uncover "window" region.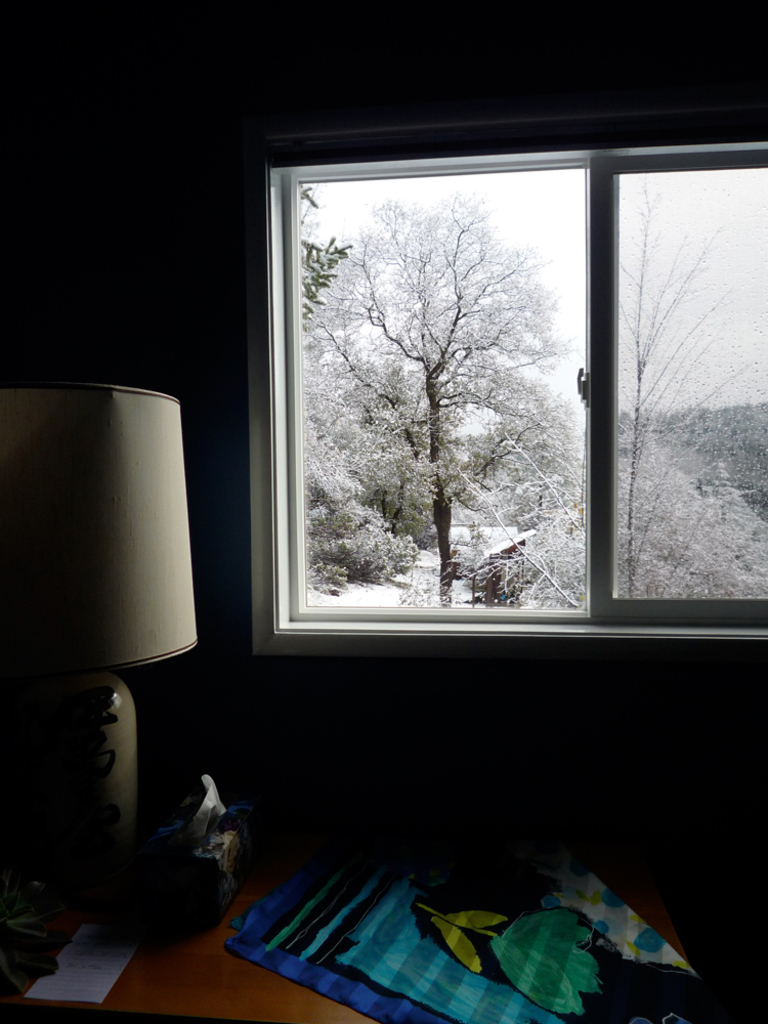
Uncovered: box(283, 153, 593, 617).
